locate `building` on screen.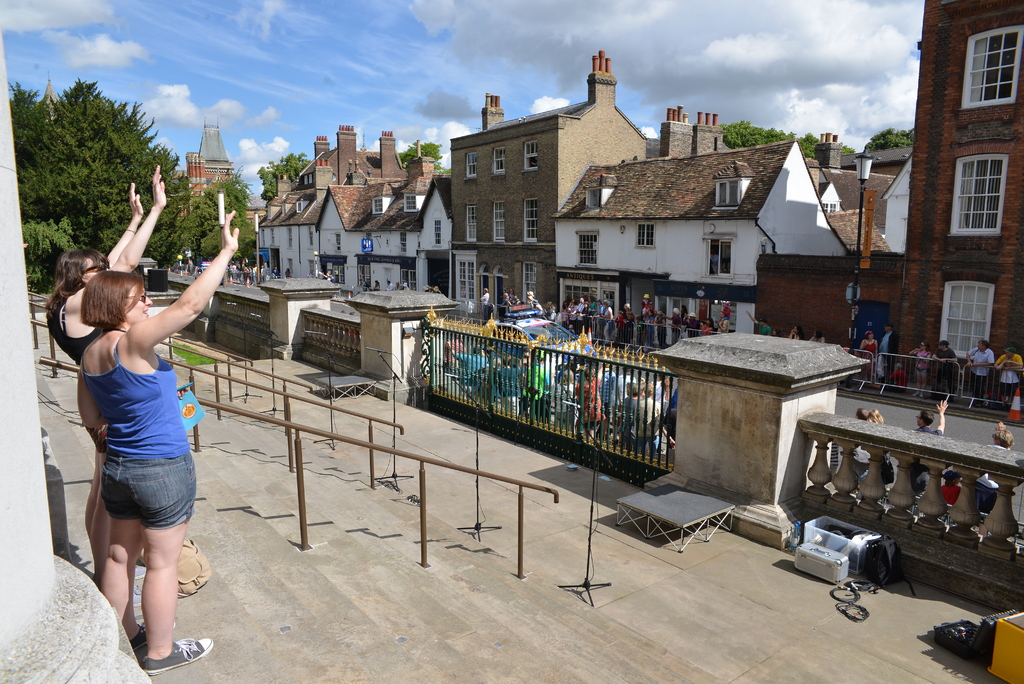
On screen at l=892, t=0, r=1023, b=389.
